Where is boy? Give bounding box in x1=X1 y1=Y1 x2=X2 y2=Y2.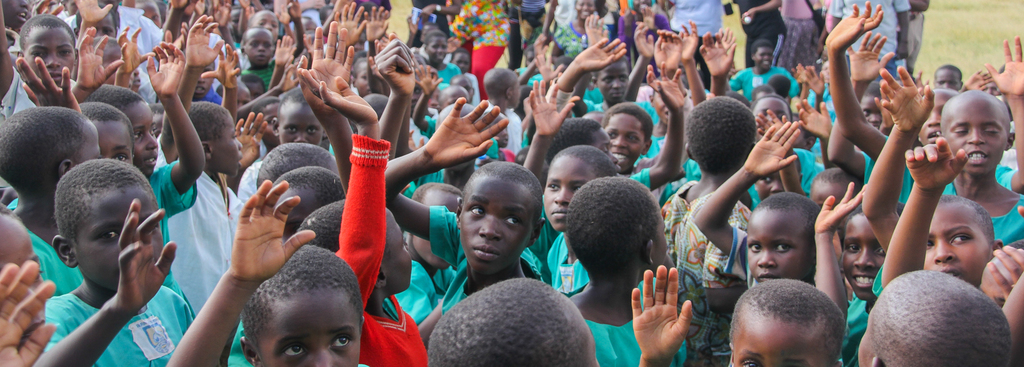
x1=0 y1=108 x2=101 y2=297.
